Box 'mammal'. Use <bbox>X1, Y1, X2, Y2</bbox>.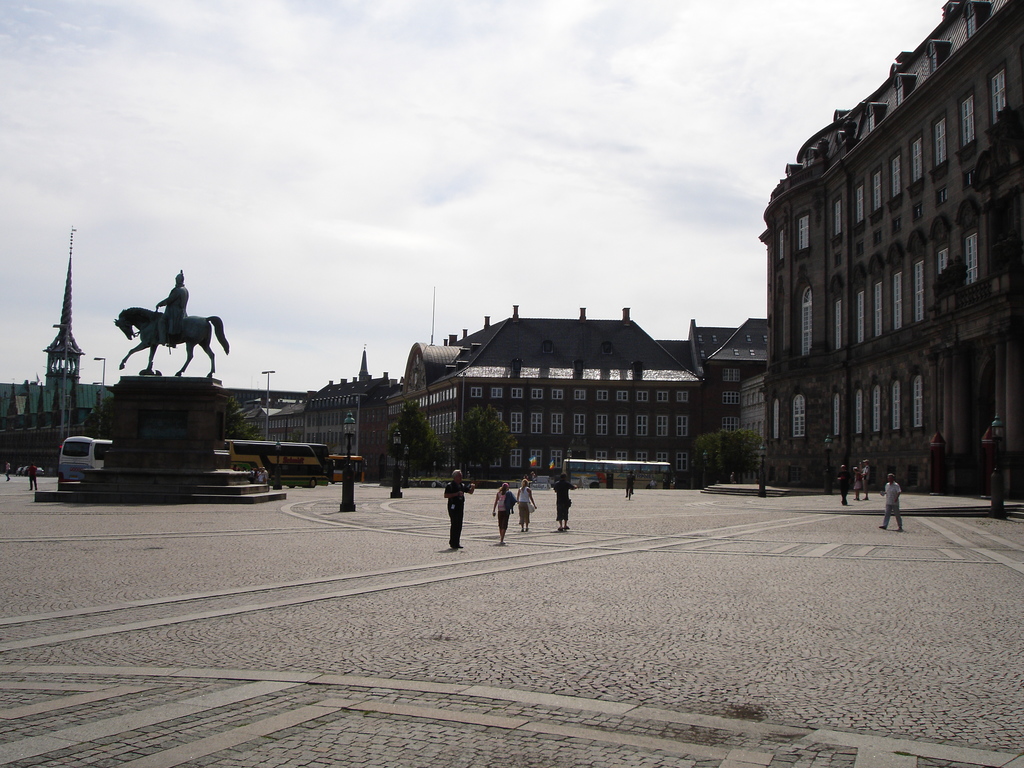
<bbox>517, 479, 534, 531</bbox>.
